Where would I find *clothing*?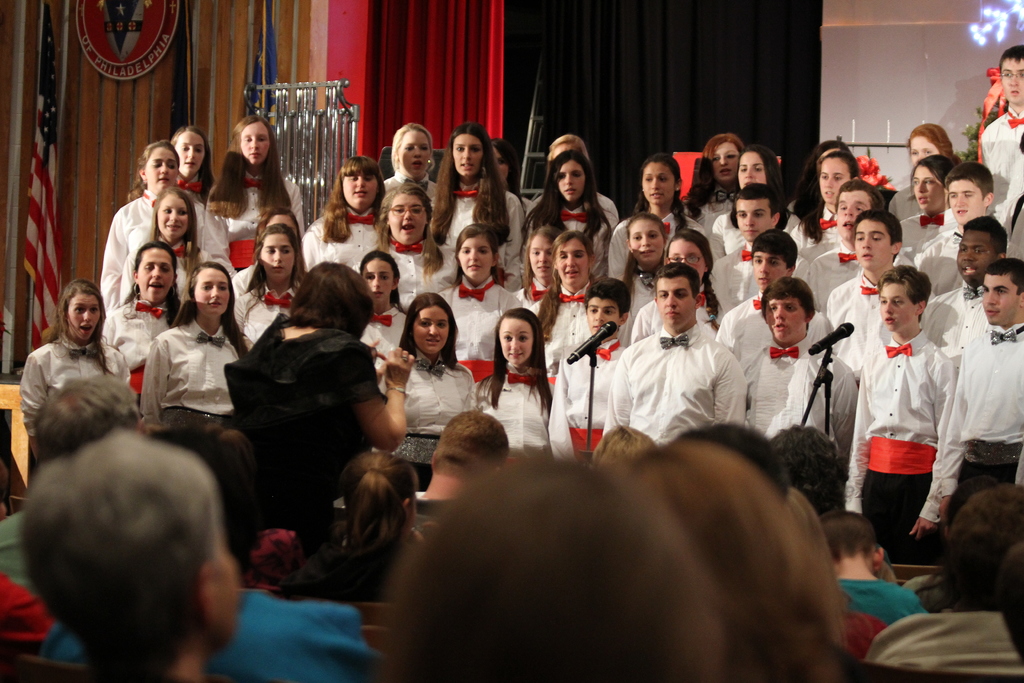
At locate(804, 244, 858, 304).
